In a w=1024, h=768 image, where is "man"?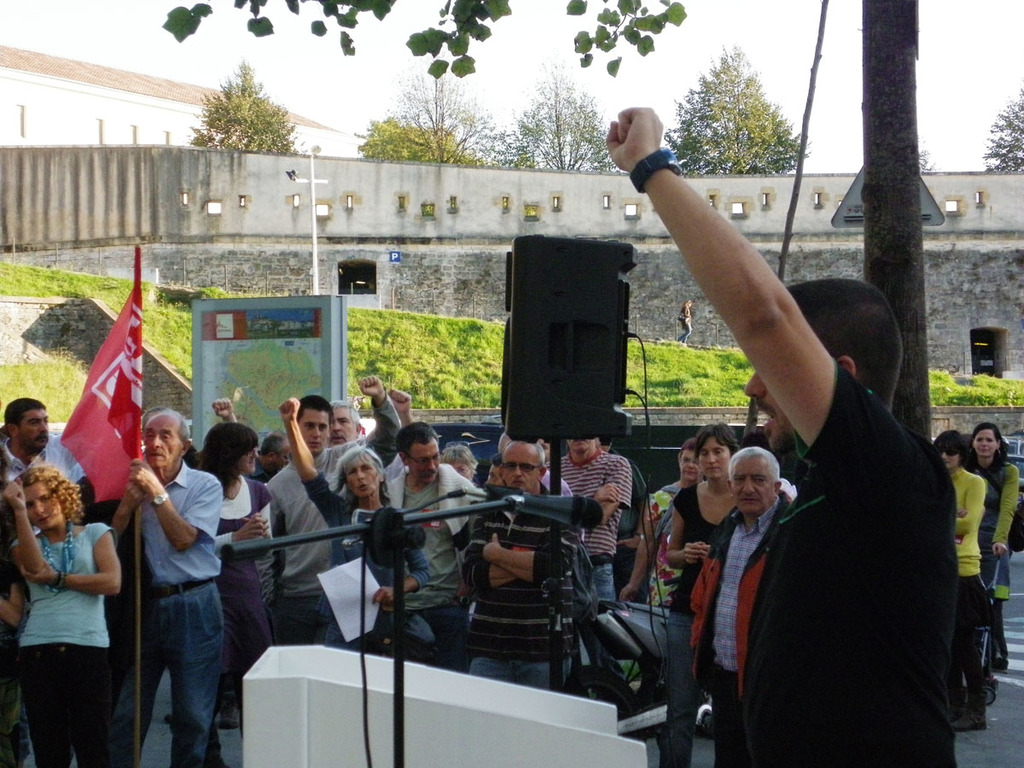
box(690, 451, 799, 765).
